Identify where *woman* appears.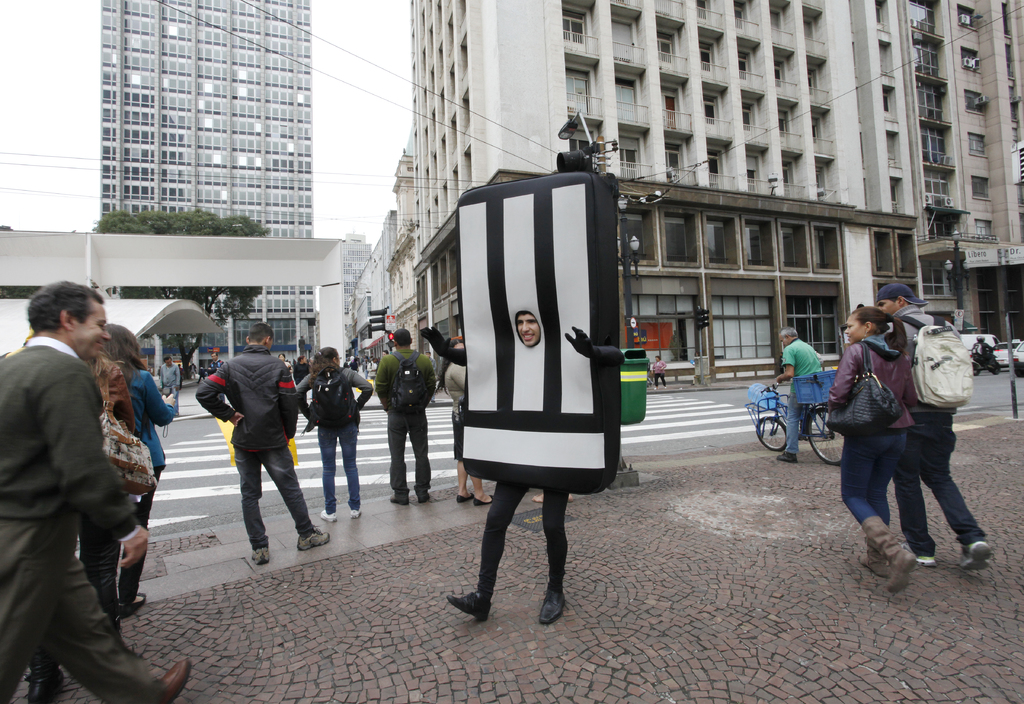
Appears at Rect(435, 337, 492, 509).
